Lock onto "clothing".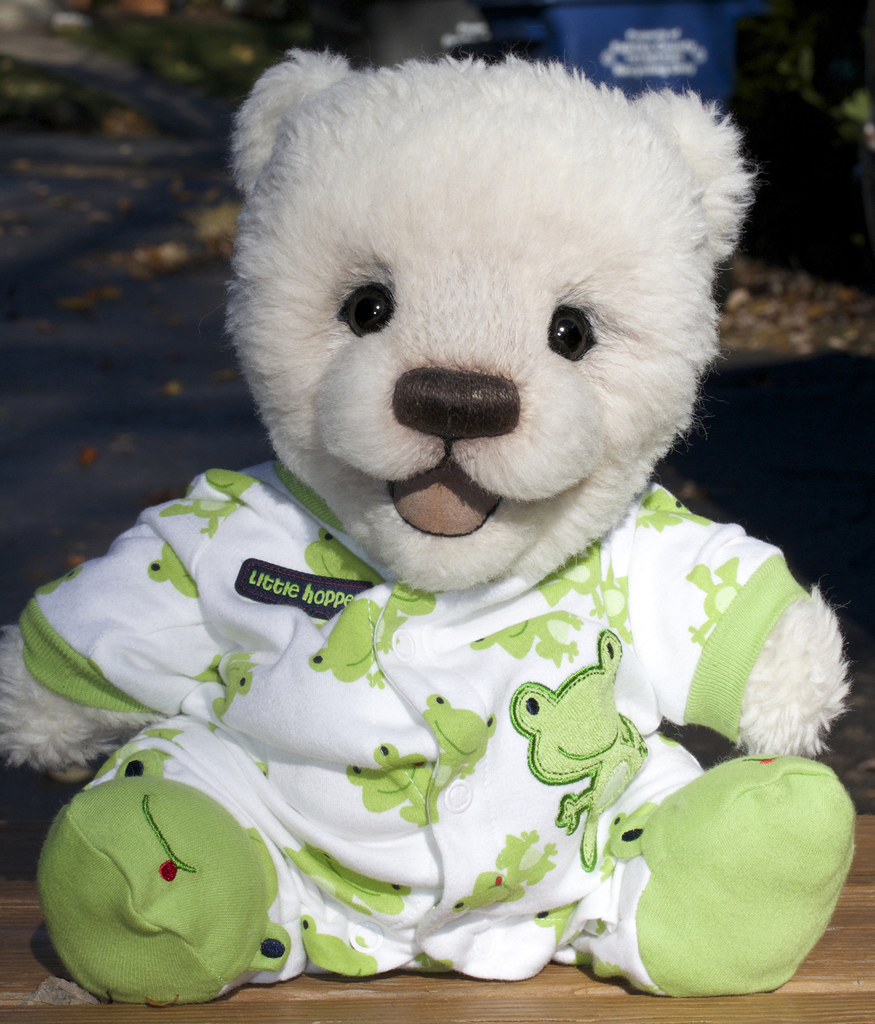
Locked: <box>25,455,847,952</box>.
